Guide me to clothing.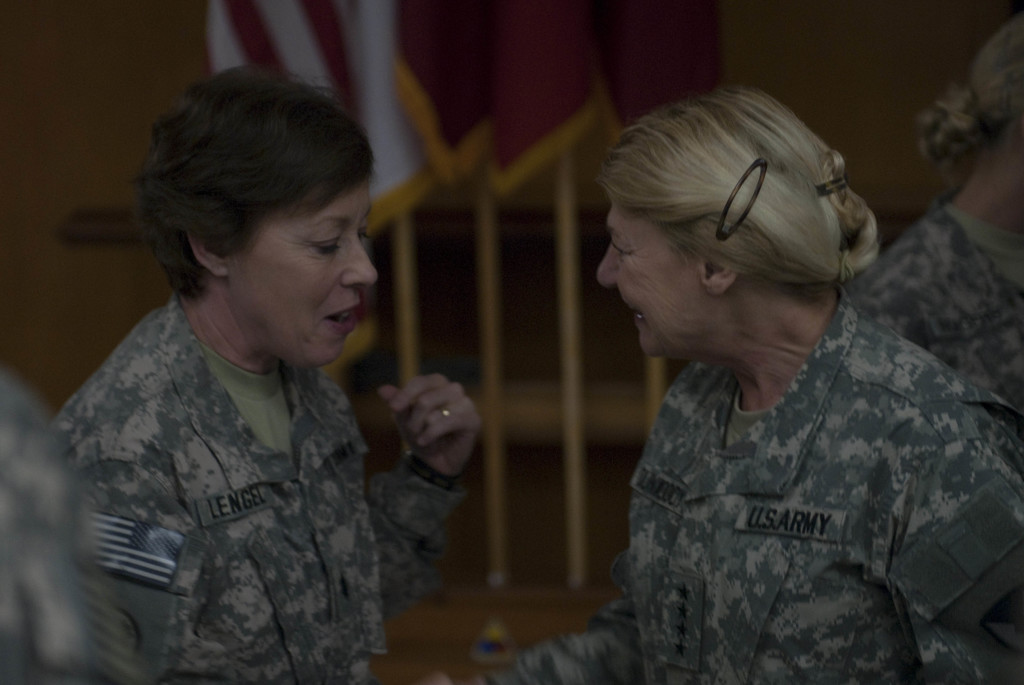
Guidance: [x1=42, y1=249, x2=403, y2=677].
